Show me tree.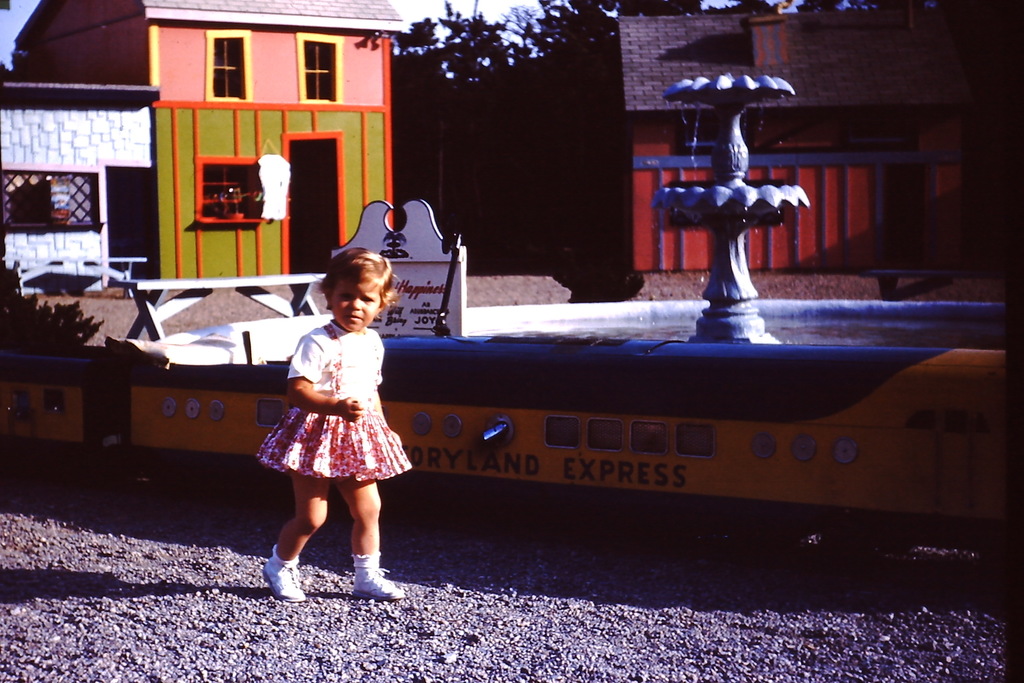
tree is here: (385,0,641,317).
